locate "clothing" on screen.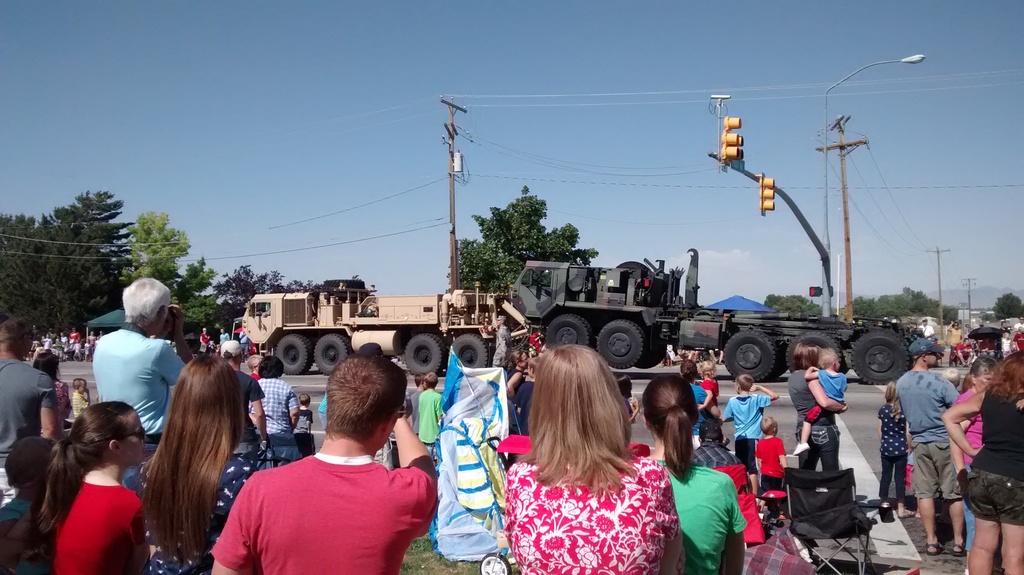
On screen at Rect(420, 355, 519, 550).
